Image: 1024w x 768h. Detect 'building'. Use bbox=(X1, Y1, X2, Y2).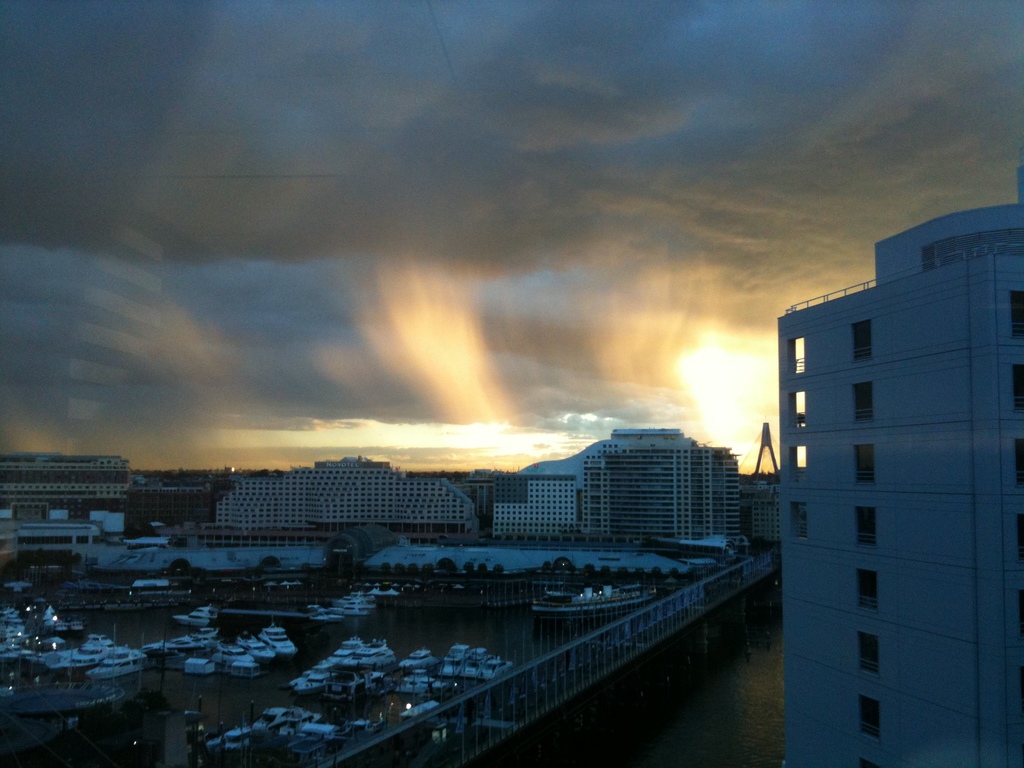
bbox=(129, 486, 208, 536).
